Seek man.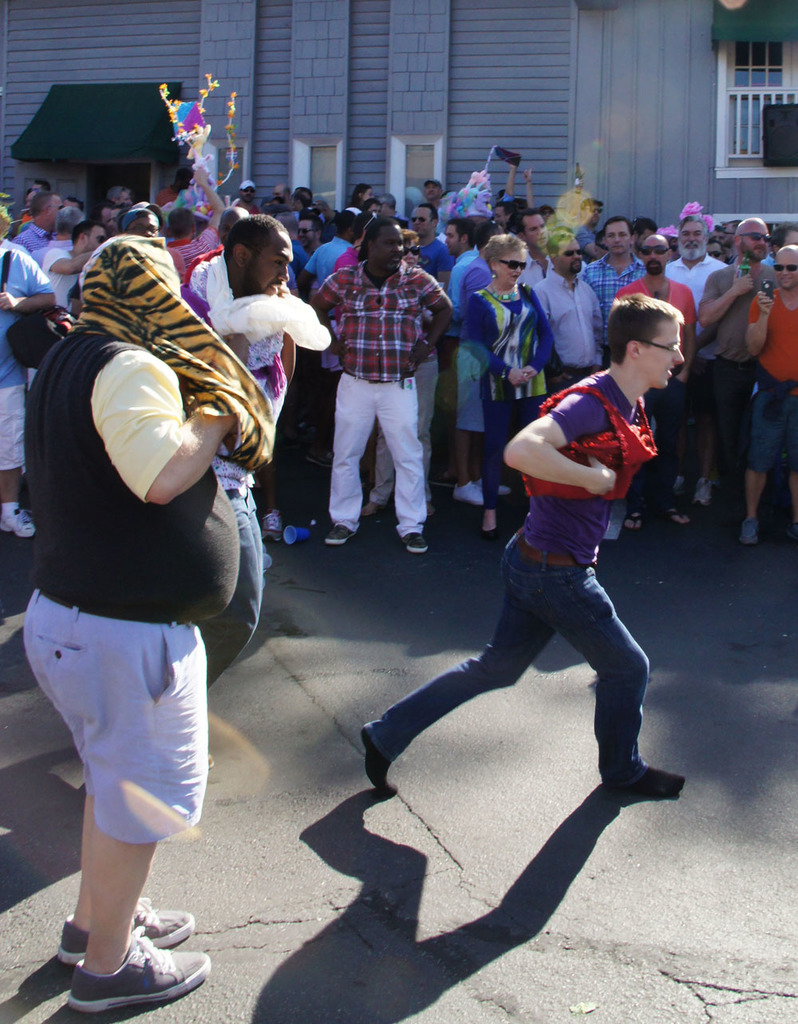
<bbox>425, 216, 492, 488</bbox>.
